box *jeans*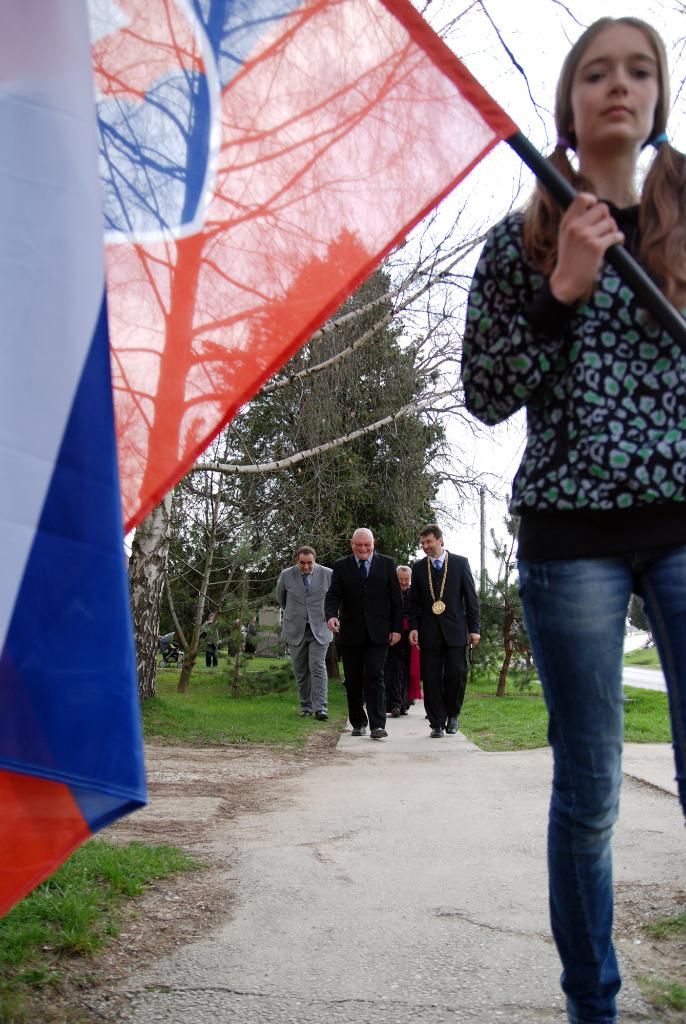
box(523, 519, 656, 1011)
